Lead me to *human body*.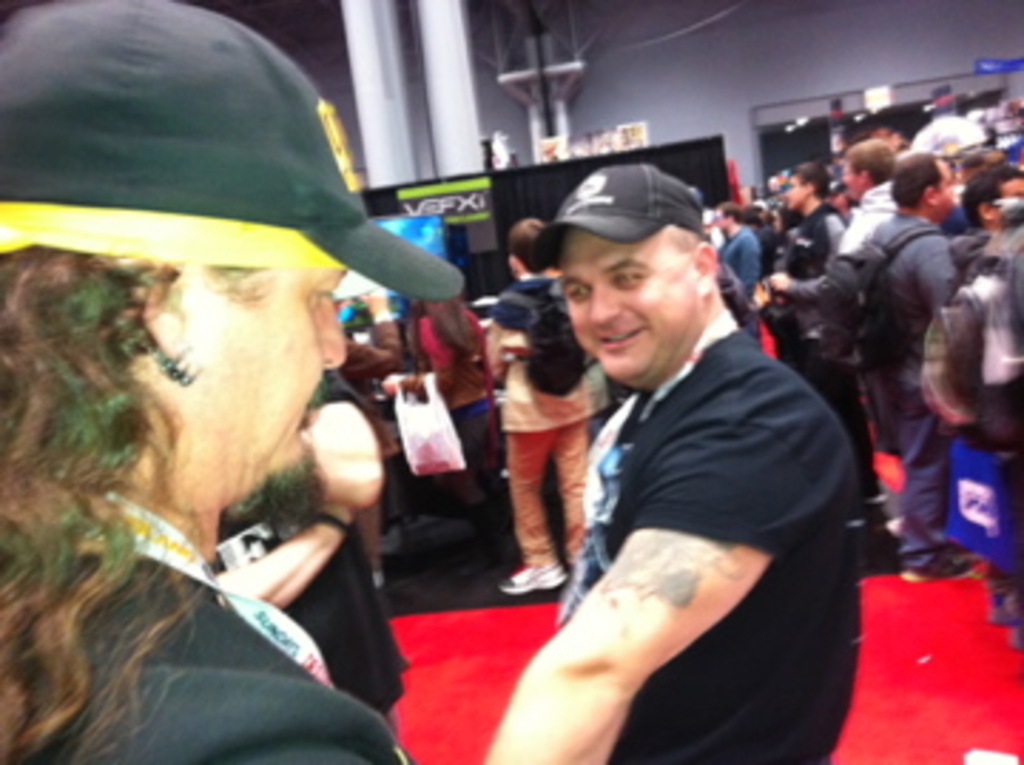
Lead to 196 407 421 728.
